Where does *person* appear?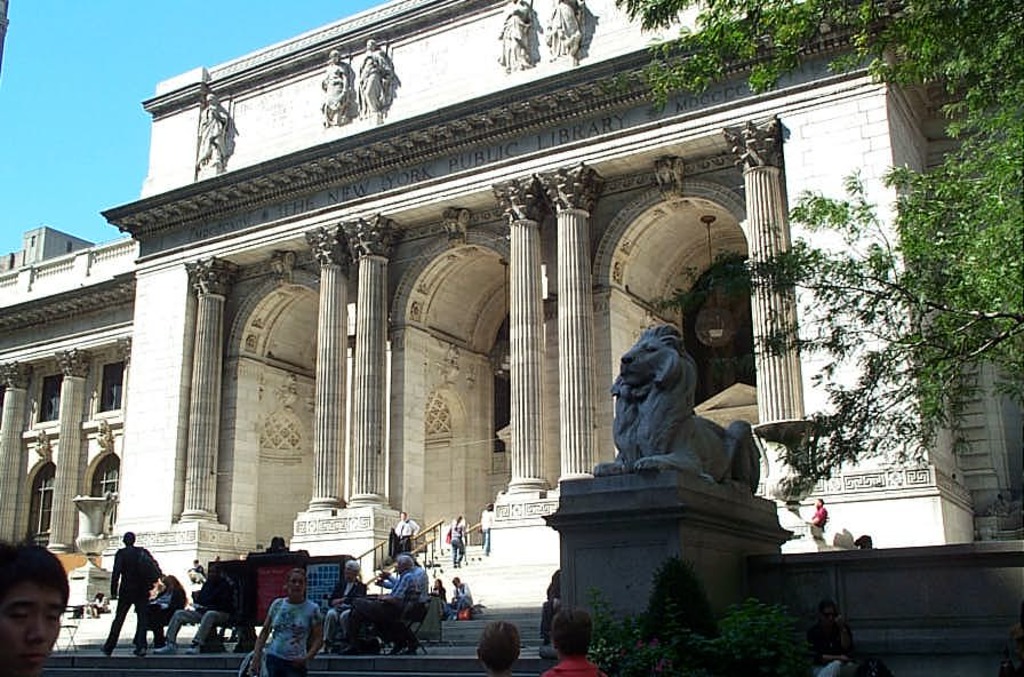
Appears at {"left": 467, "top": 616, "right": 525, "bottom": 676}.
